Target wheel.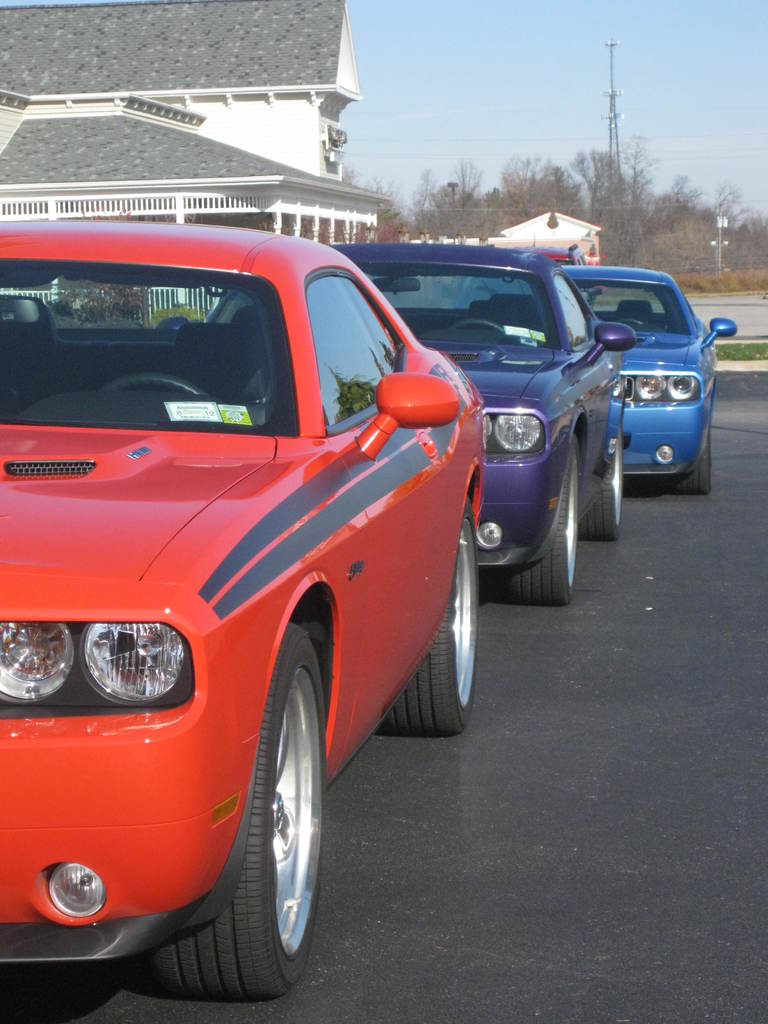
Target region: [left=685, top=437, right=713, bottom=493].
